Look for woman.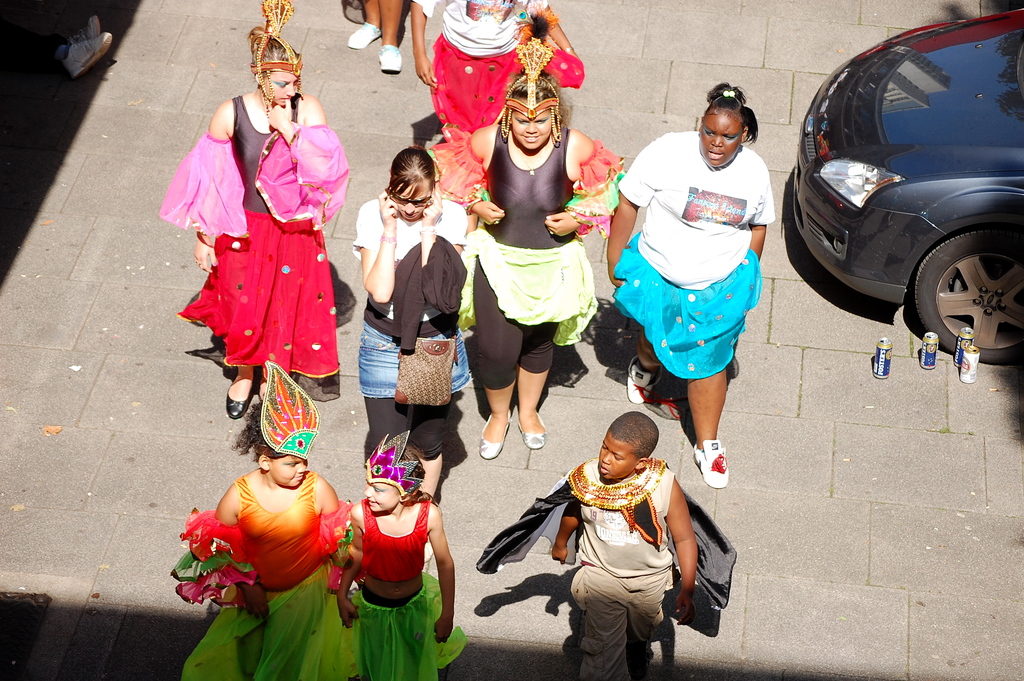
Found: select_region(420, 12, 625, 455).
